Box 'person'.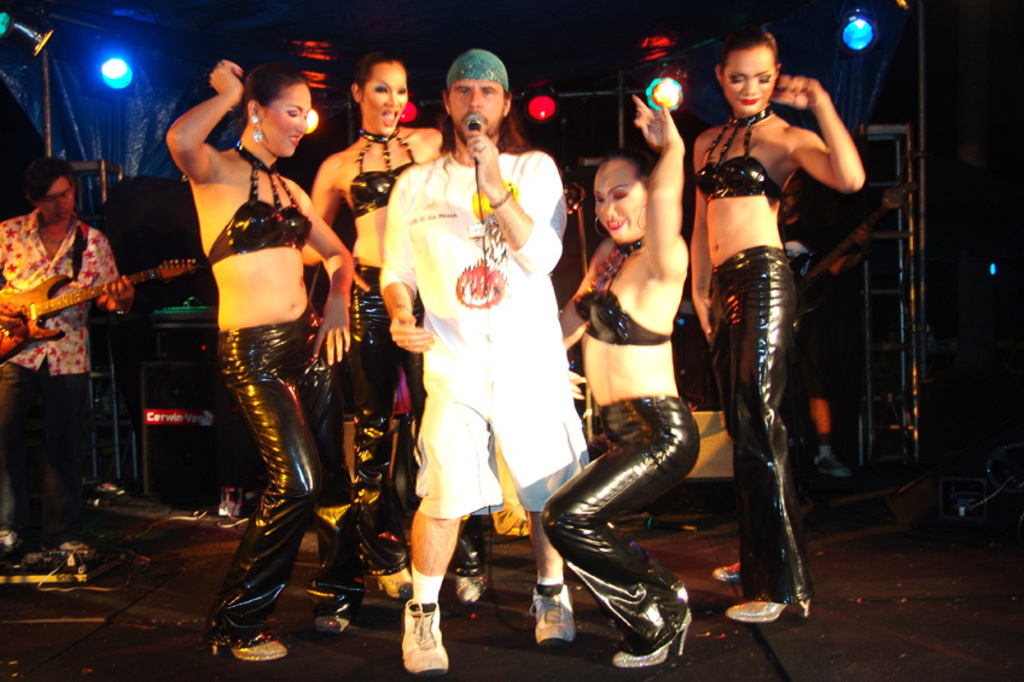
(379, 49, 595, 676).
